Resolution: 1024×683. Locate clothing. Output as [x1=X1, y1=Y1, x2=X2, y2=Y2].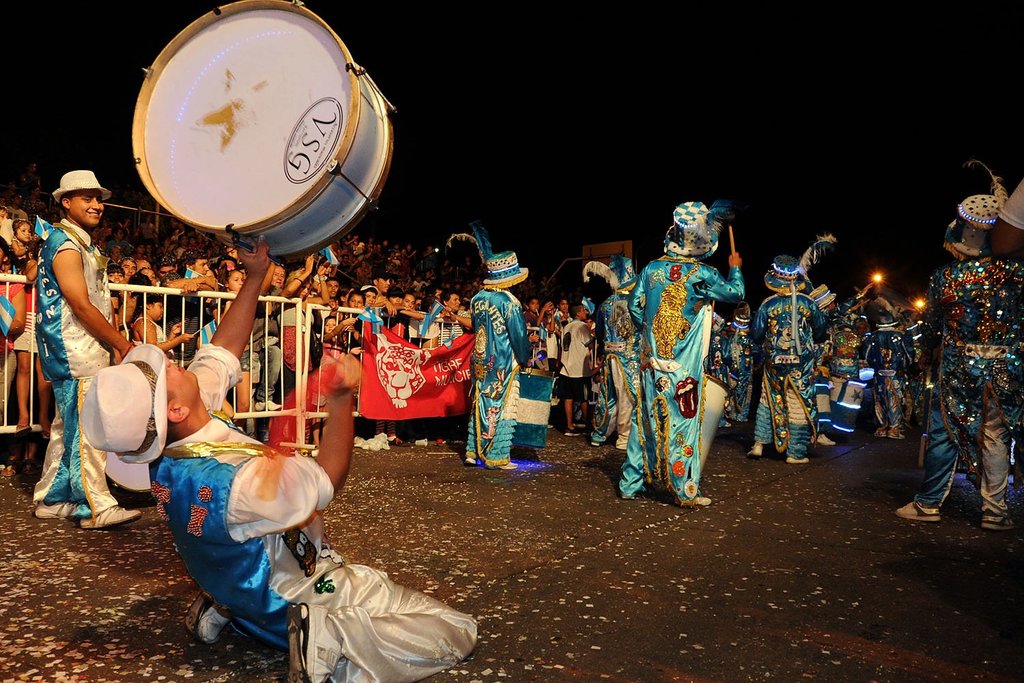
[x1=824, y1=299, x2=913, y2=441].
